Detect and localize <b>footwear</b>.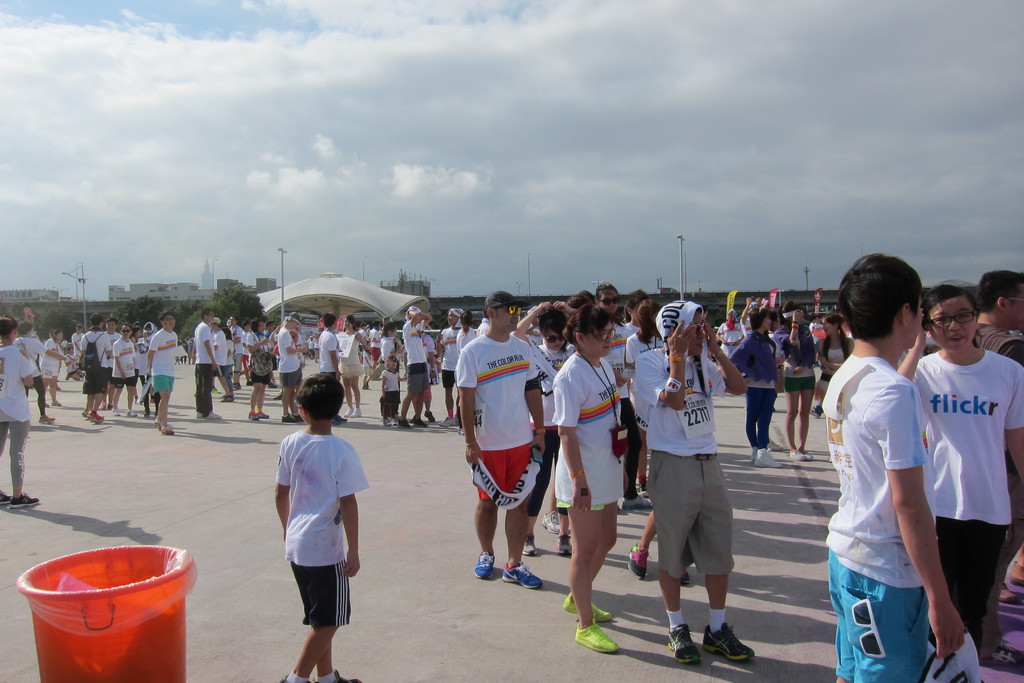
Localized at detection(38, 413, 54, 424).
